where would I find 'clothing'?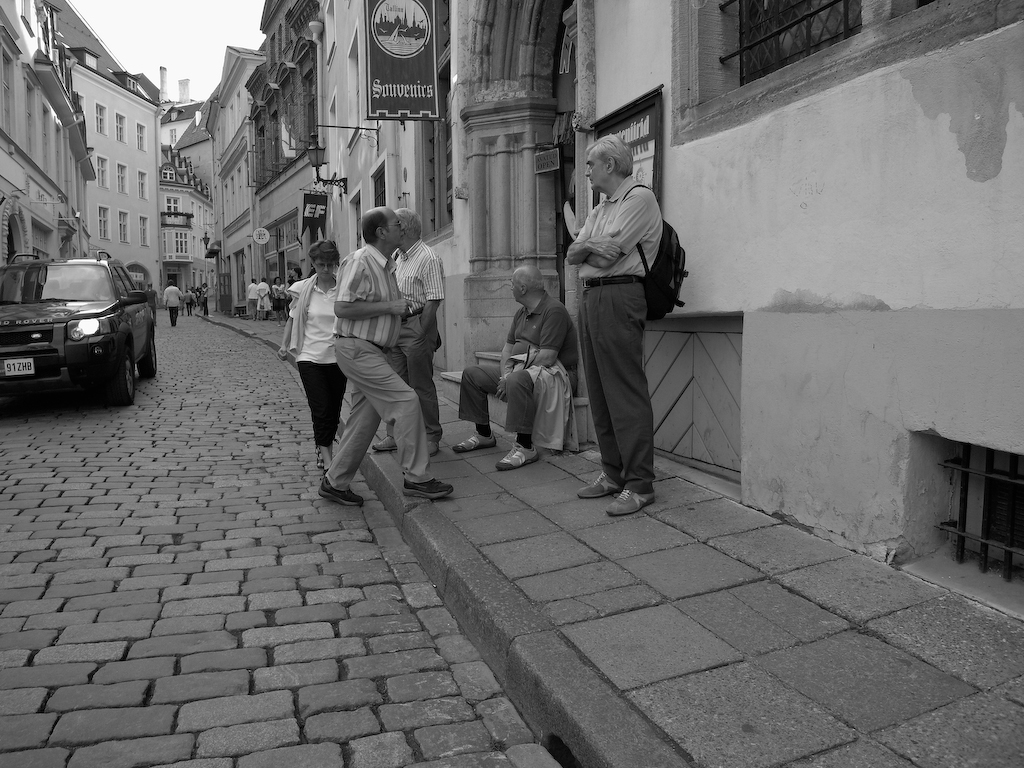
At l=247, t=281, r=257, b=315.
